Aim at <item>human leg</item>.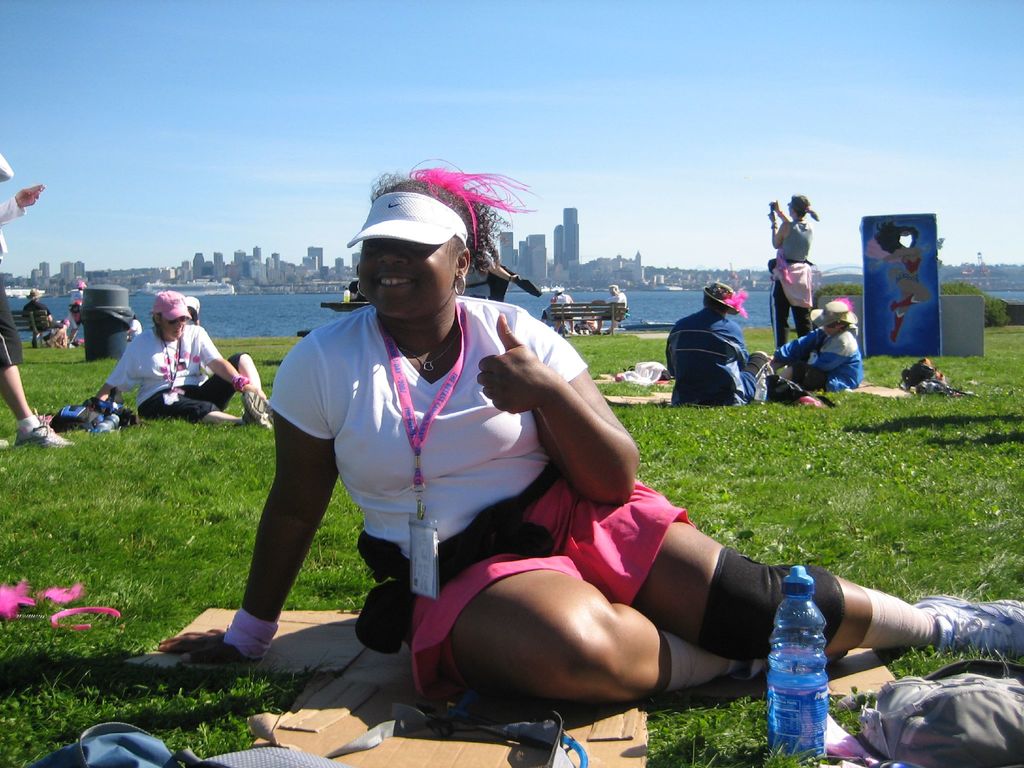
Aimed at bbox=(434, 552, 771, 707).
